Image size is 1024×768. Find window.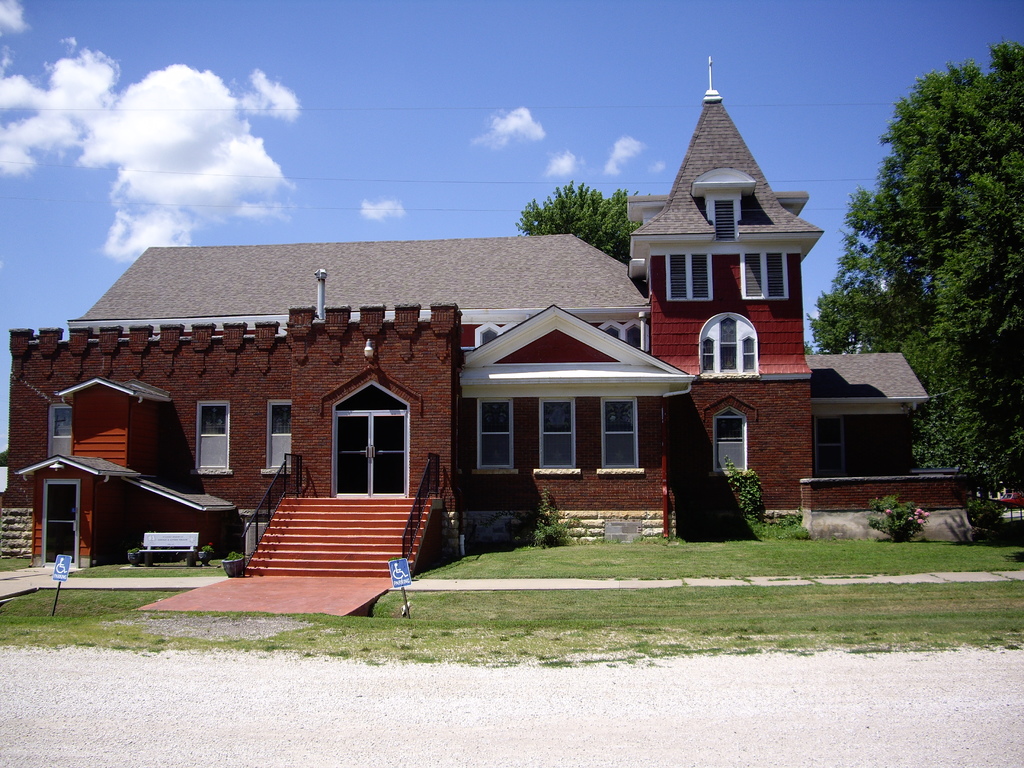
<bbox>716, 202, 737, 241</bbox>.
